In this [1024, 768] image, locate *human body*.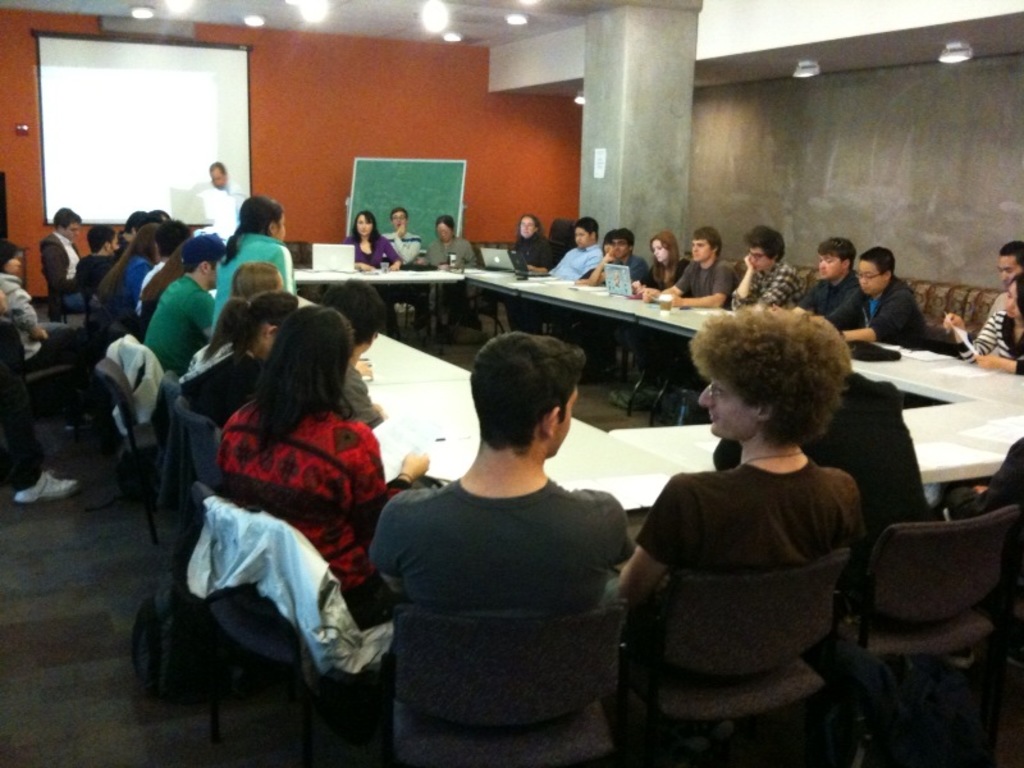
Bounding box: 0,239,70,387.
